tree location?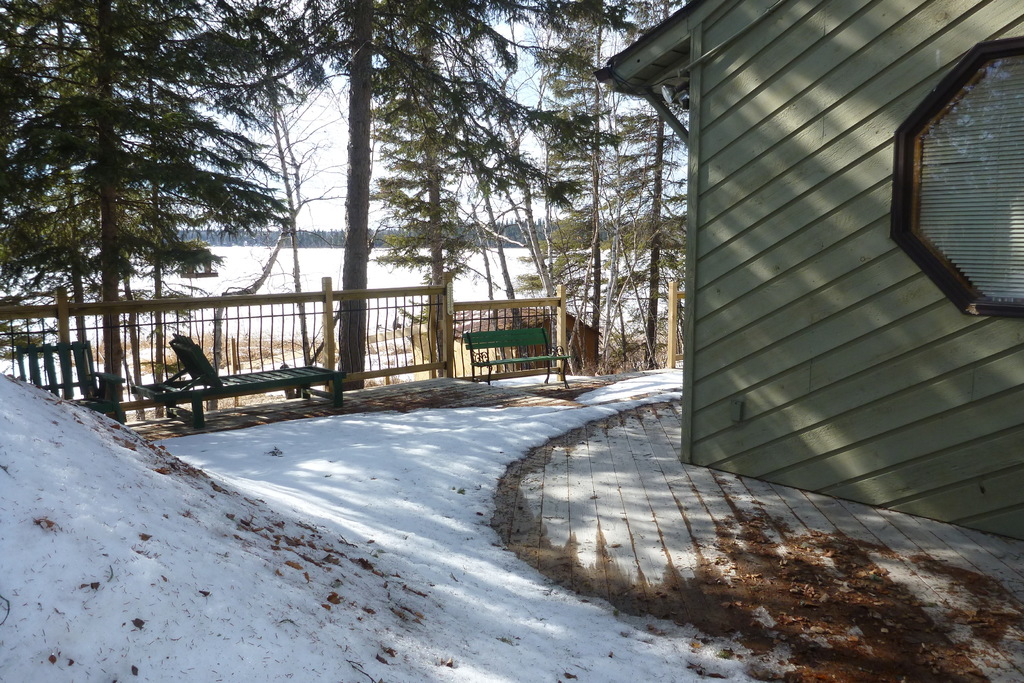
(370,4,489,371)
